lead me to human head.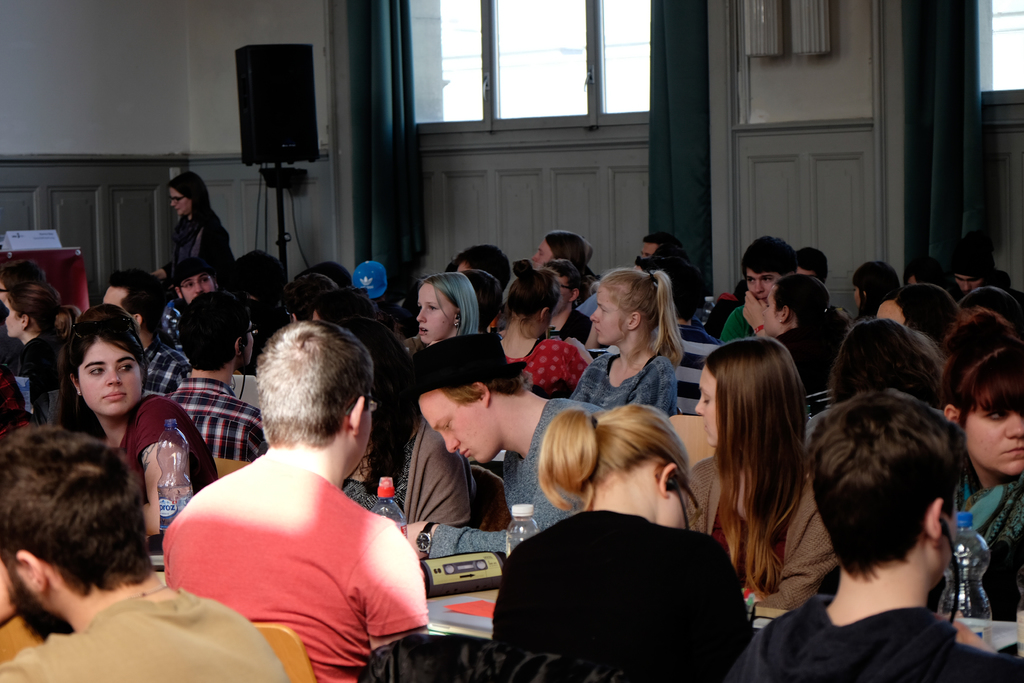
Lead to x1=530 y1=230 x2=594 y2=281.
